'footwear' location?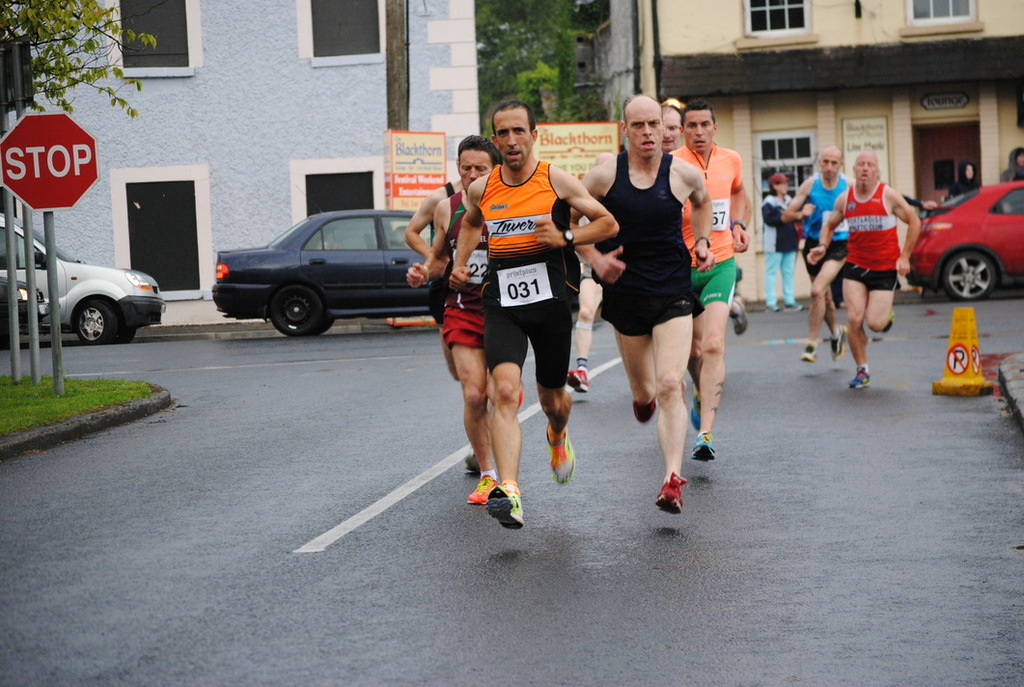
select_region(561, 369, 593, 391)
